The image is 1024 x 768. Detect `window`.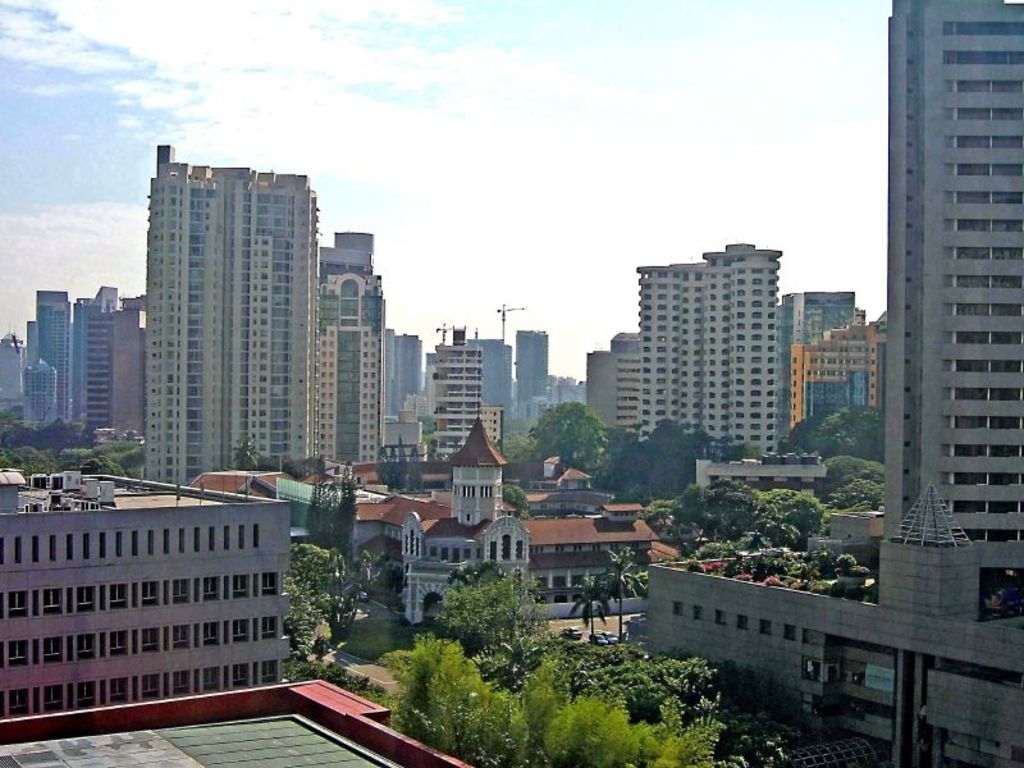
Detection: crop(205, 625, 223, 648).
